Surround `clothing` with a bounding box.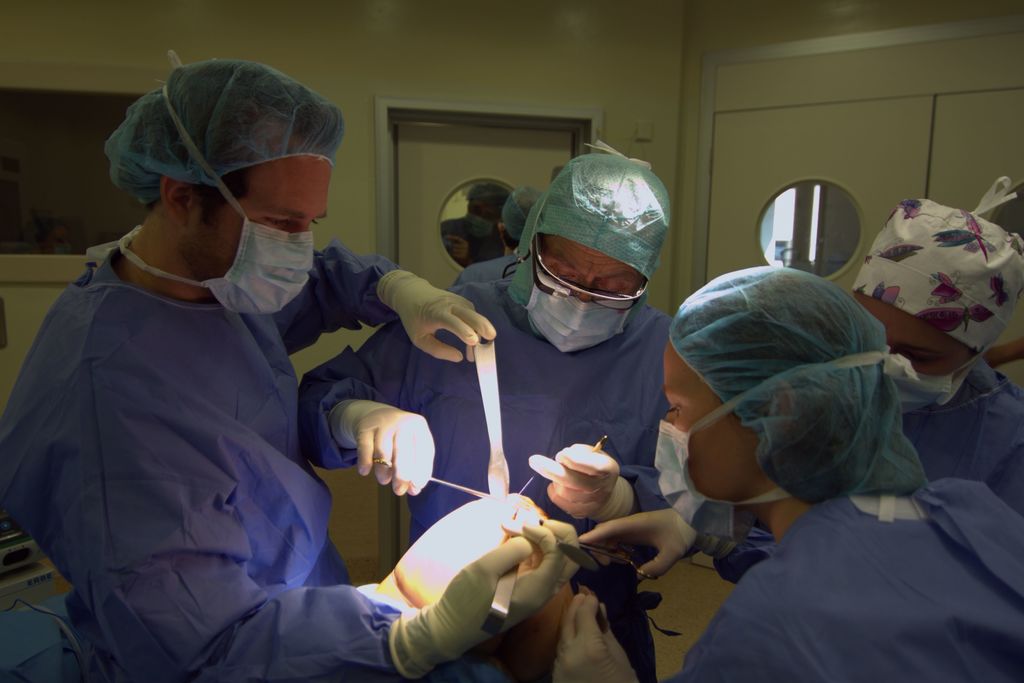
pyautogui.locateOnScreen(2, 164, 370, 682).
